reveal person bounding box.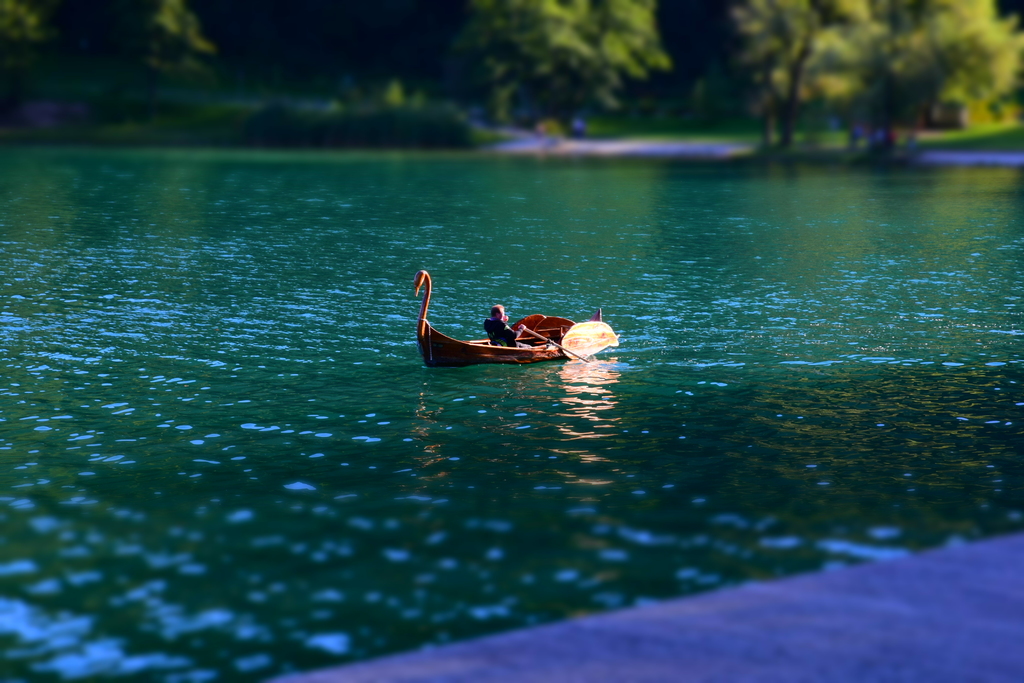
Revealed: 484,304,525,347.
